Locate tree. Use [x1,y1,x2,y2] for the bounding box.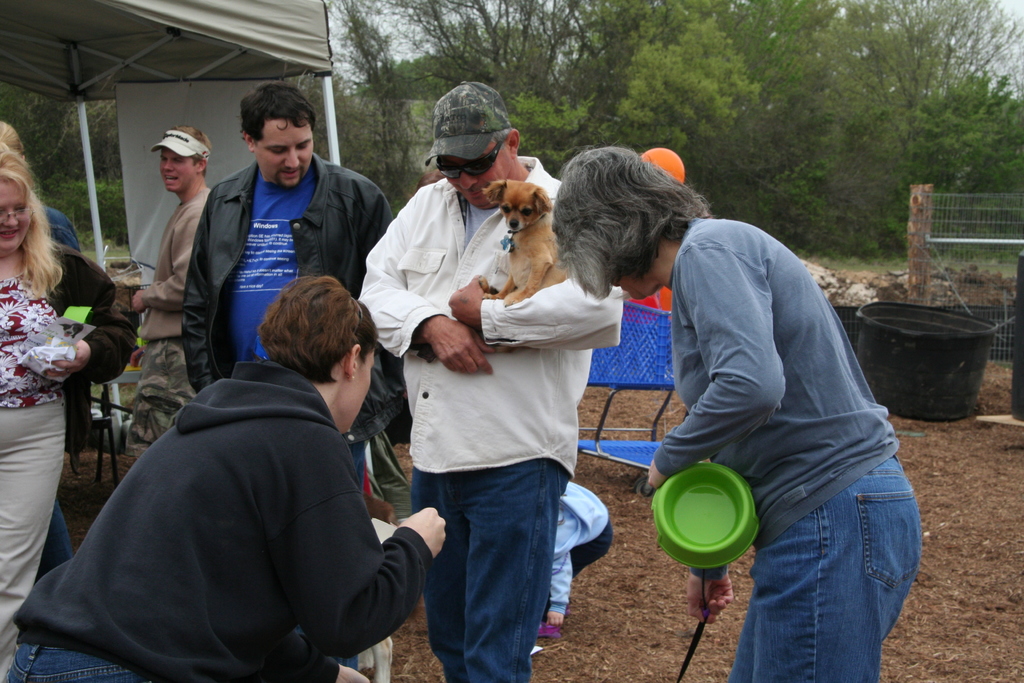
[616,0,765,211].
